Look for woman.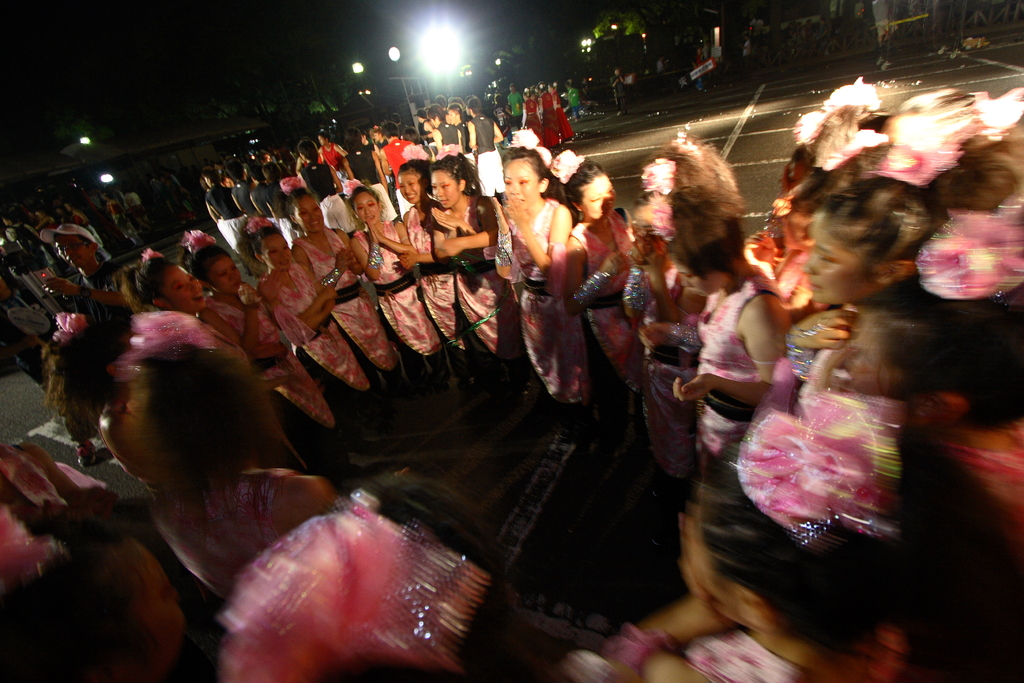
Found: <region>122, 250, 207, 315</region>.
